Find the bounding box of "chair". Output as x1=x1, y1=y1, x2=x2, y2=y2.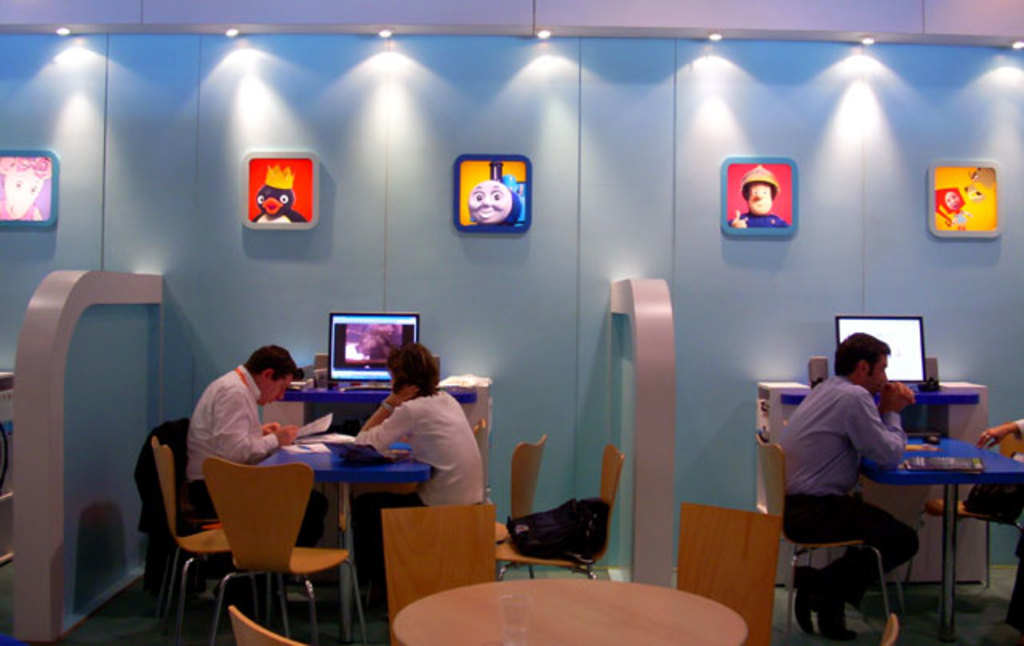
x1=147, y1=419, x2=218, y2=624.
